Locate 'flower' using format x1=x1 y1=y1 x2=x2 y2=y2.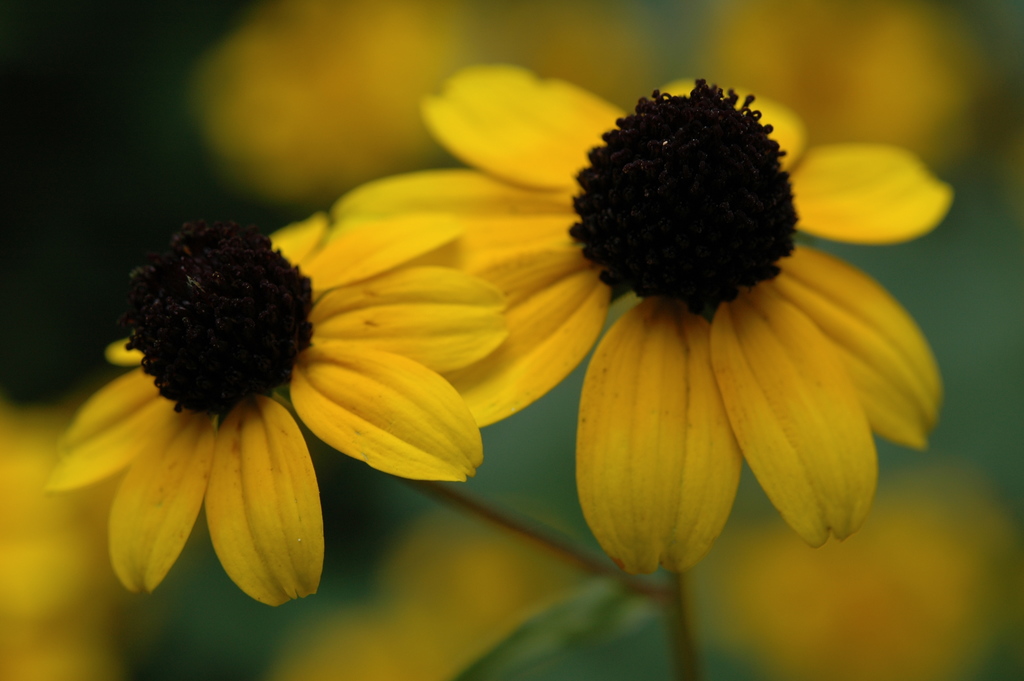
x1=47 y1=206 x2=510 y2=592.
